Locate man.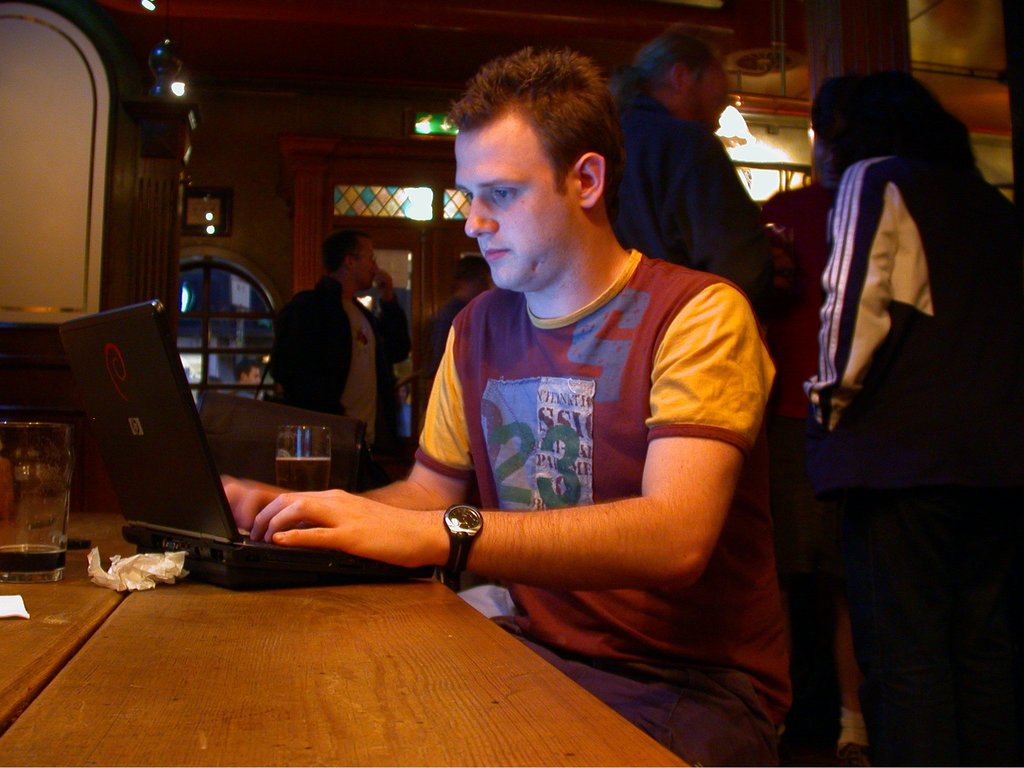
Bounding box: Rect(426, 252, 495, 393).
